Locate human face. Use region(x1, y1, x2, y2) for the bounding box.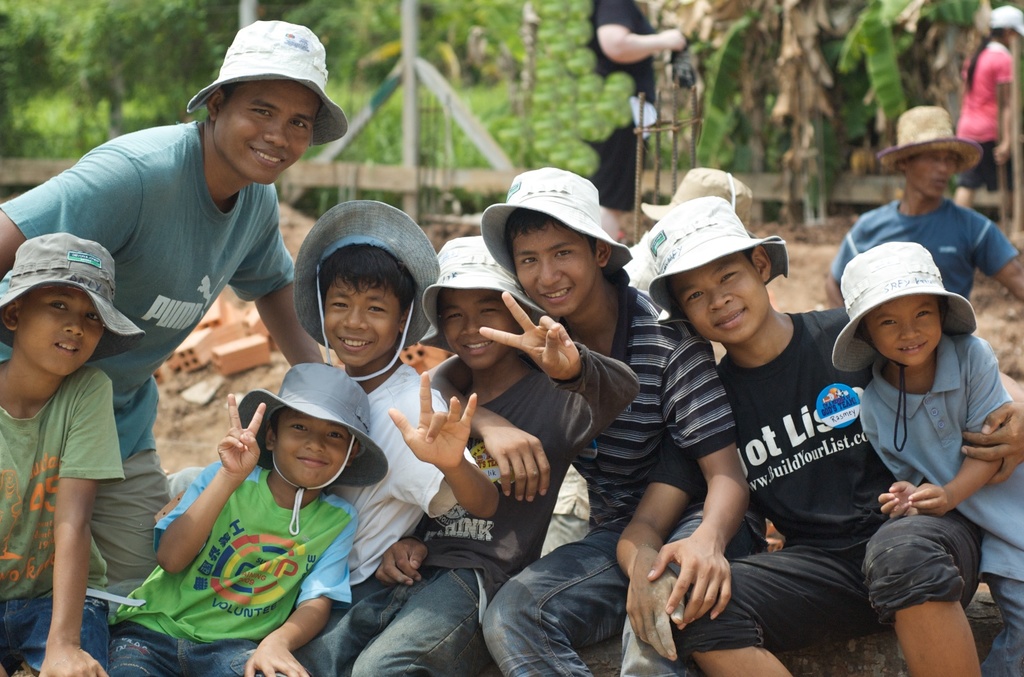
region(906, 148, 960, 197).
